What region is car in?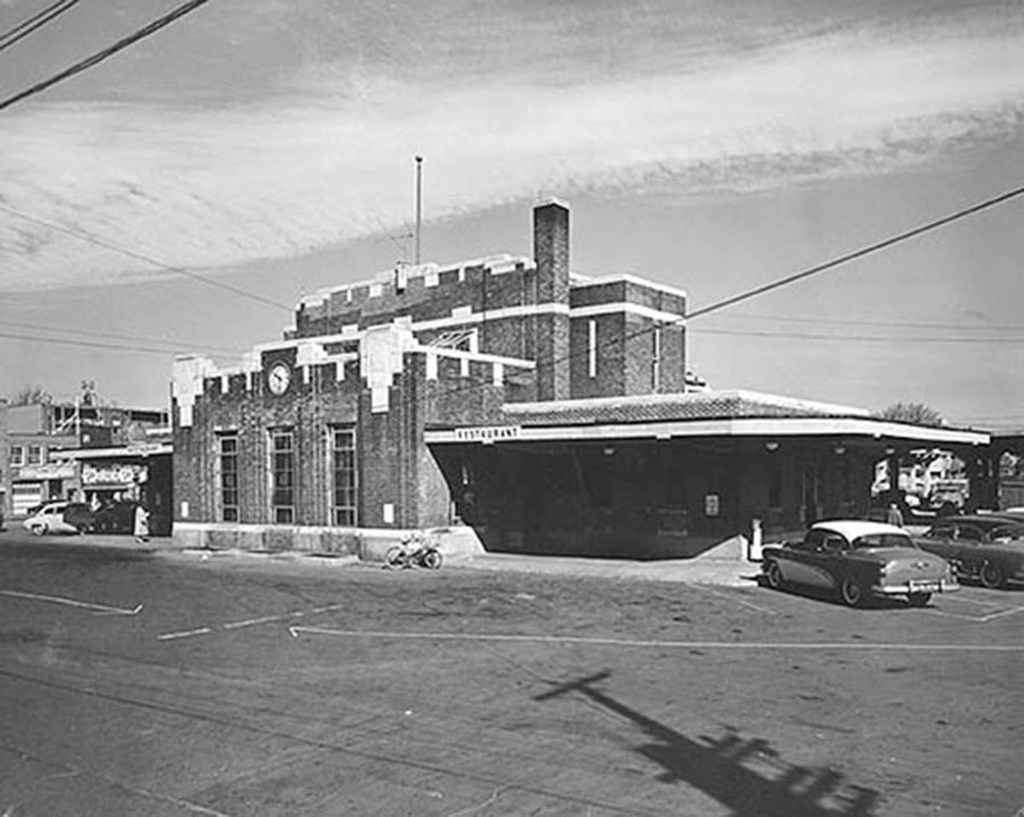
26 502 95 534.
